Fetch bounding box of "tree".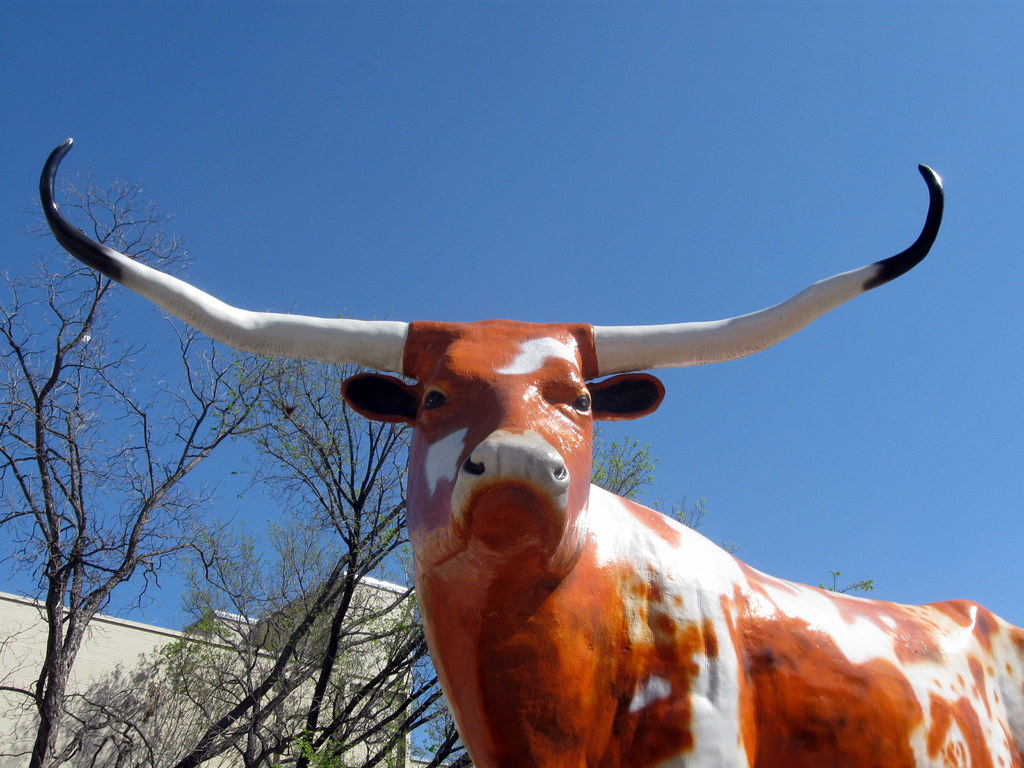
Bbox: BBox(0, 171, 868, 767).
